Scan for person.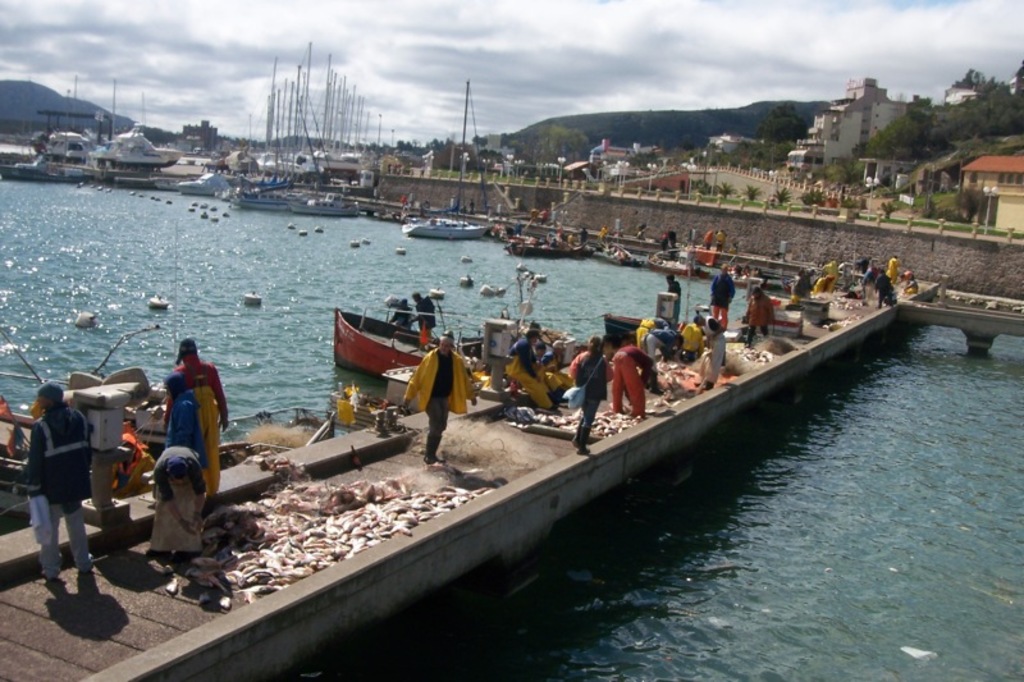
Scan result: box(604, 353, 658, 427).
